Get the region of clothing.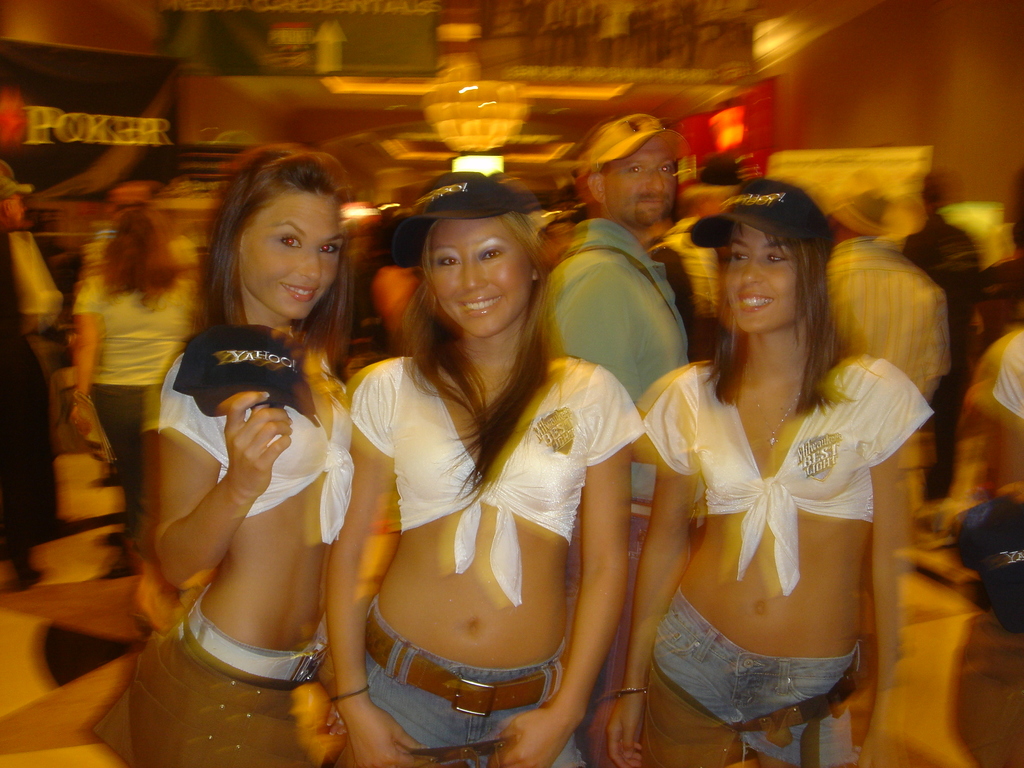
[left=99, top=333, right=380, bottom=767].
